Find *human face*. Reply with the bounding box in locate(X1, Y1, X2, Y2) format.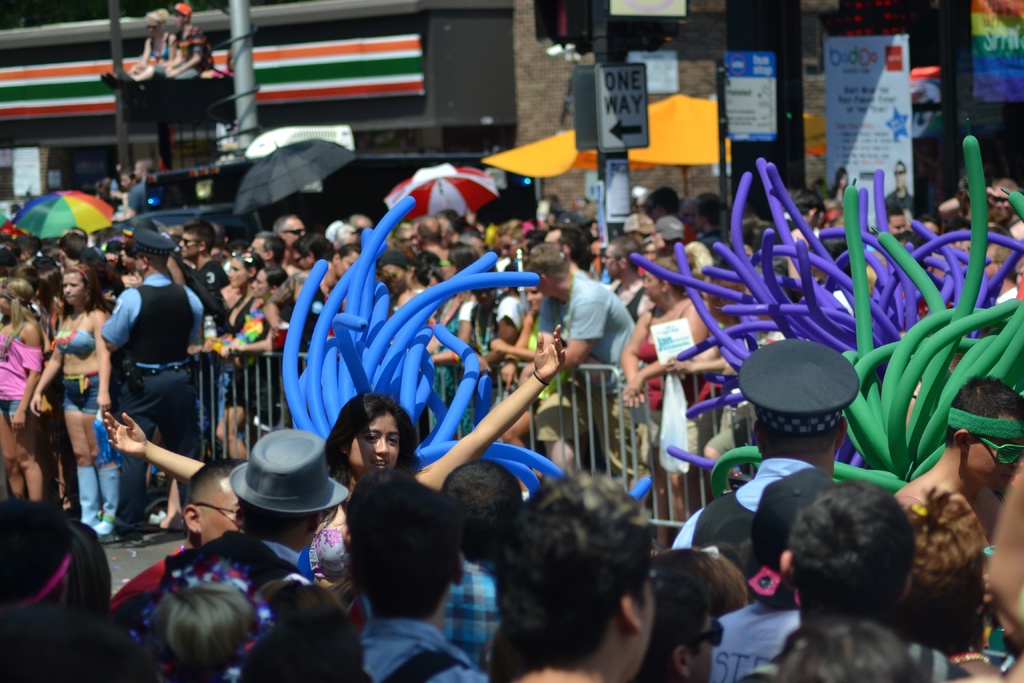
locate(501, 238, 519, 265).
